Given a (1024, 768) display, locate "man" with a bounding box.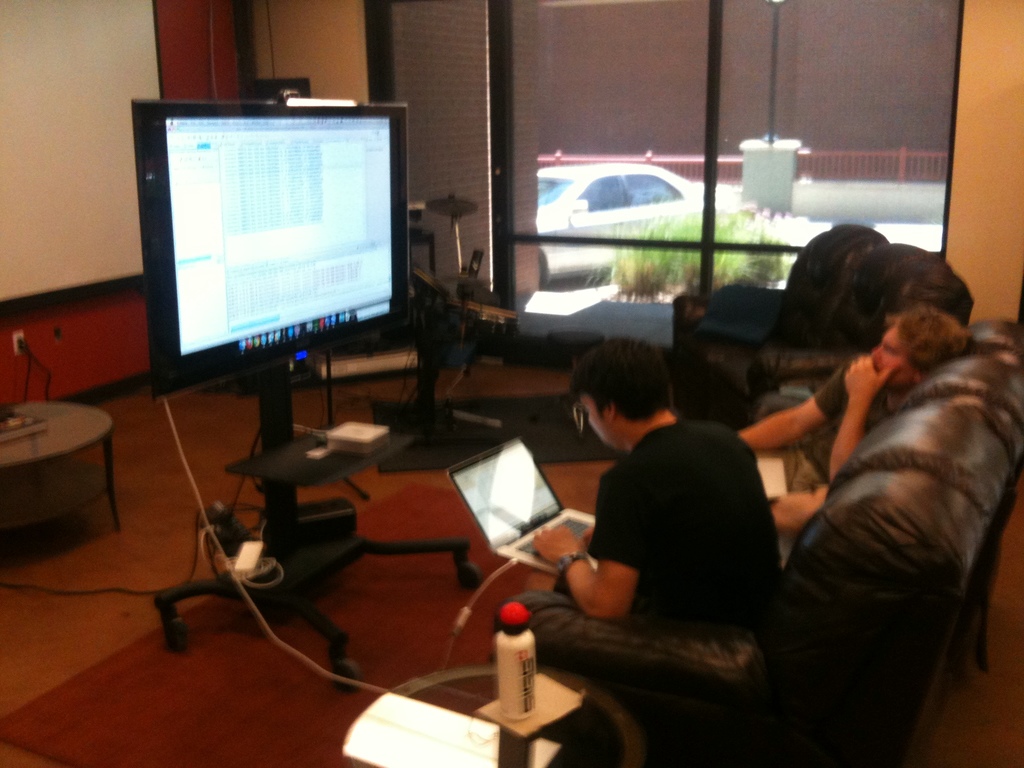
Located: (488,335,783,662).
